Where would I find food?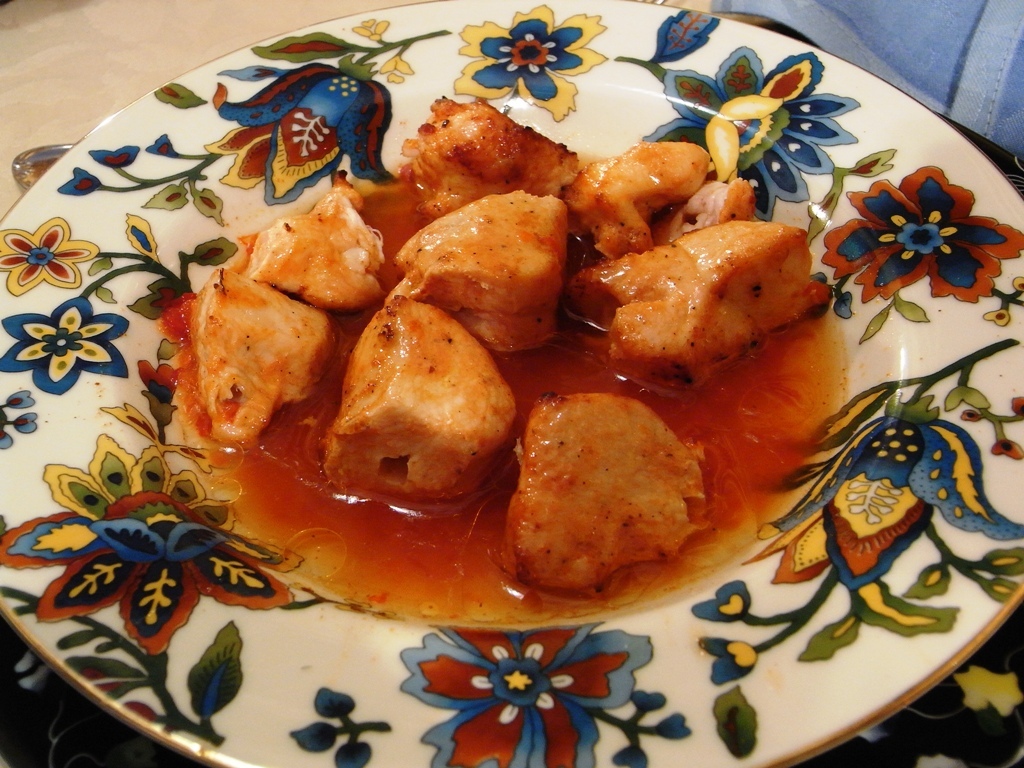
At x1=500, y1=383, x2=723, y2=592.
